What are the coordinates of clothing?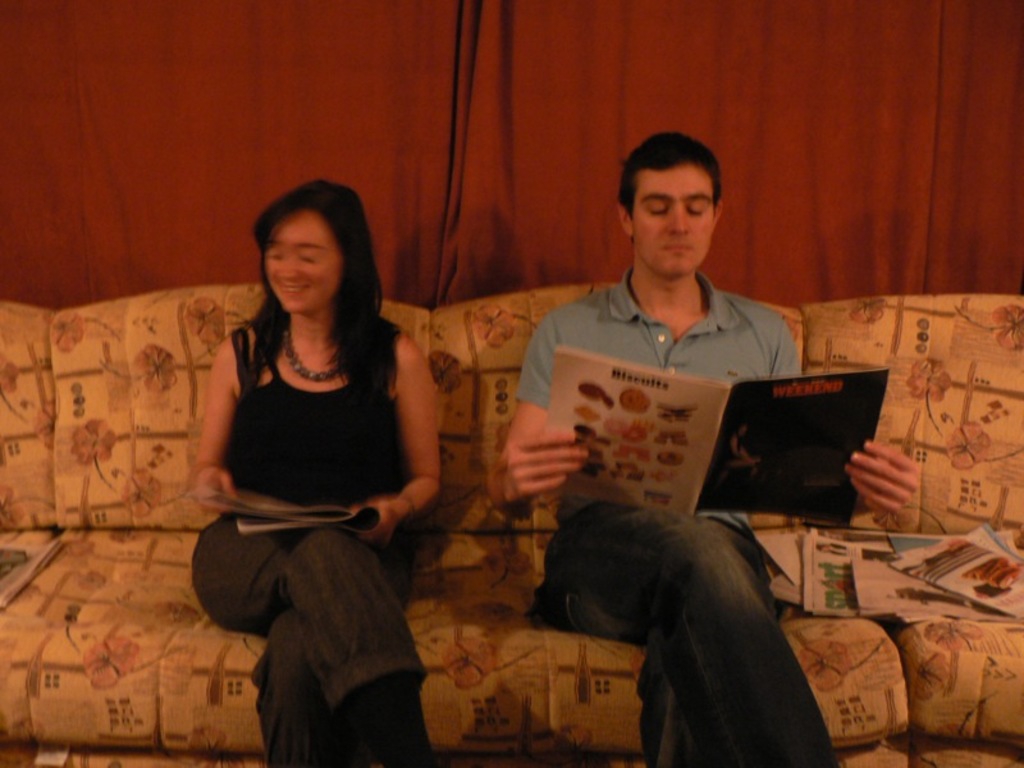
[left=187, top=317, right=436, bottom=767].
